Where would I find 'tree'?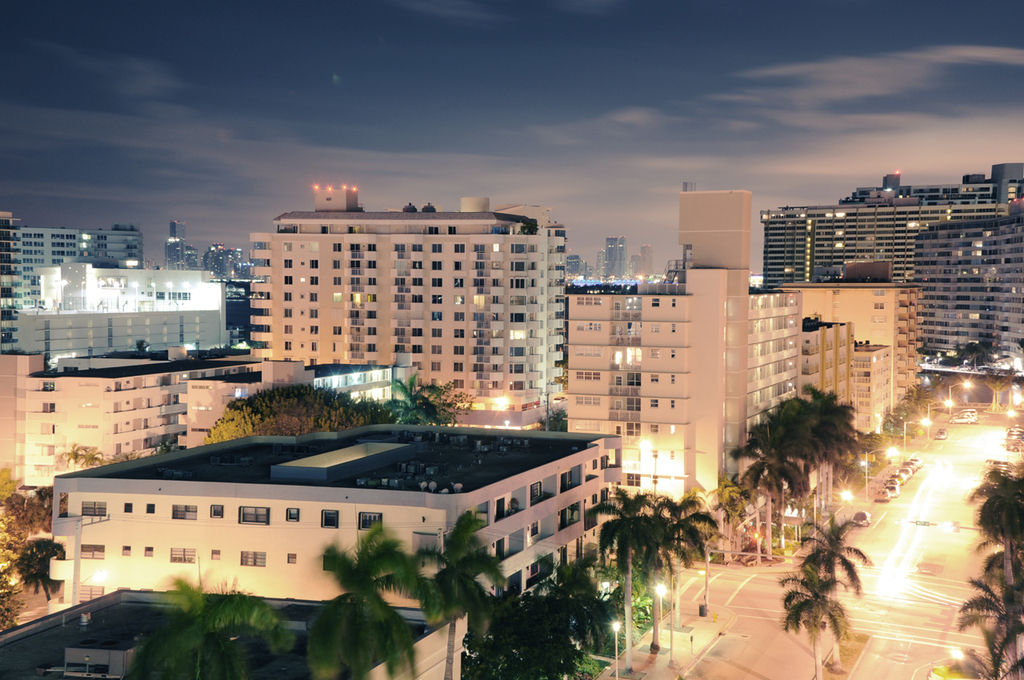
At 596:486:653:668.
